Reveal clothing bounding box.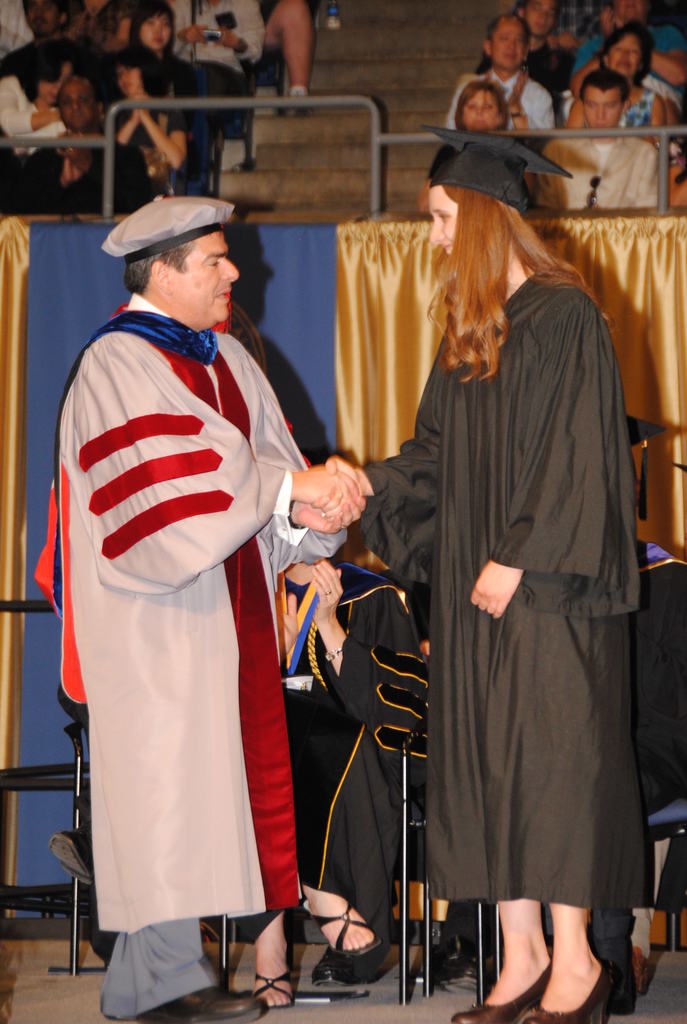
Revealed: detection(219, 548, 431, 986).
